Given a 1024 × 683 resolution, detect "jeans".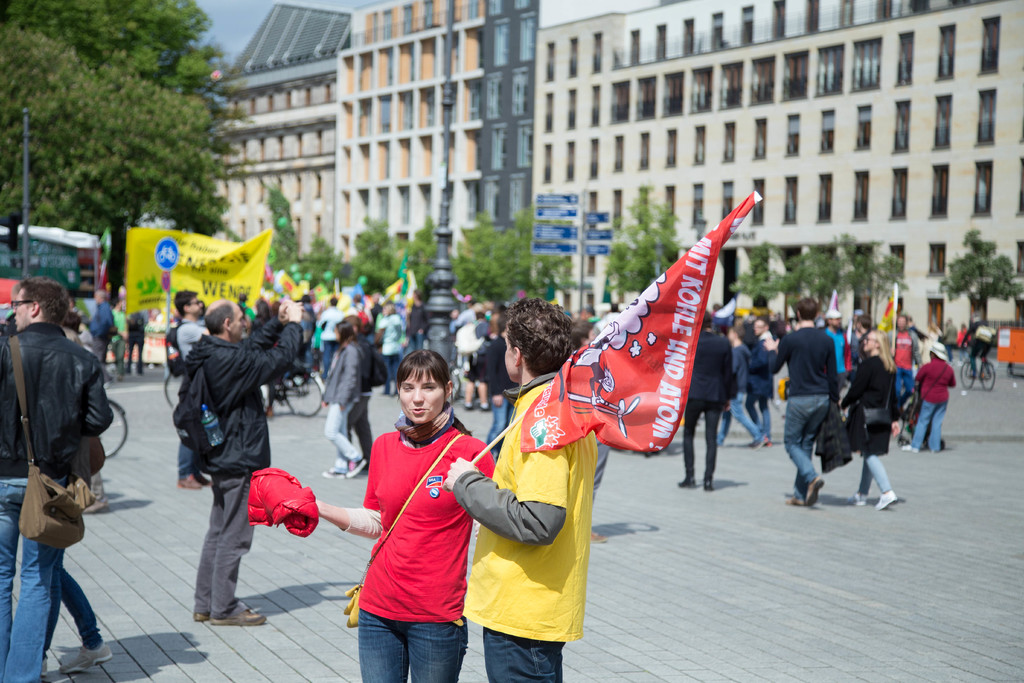
BBox(177, 443, 195, 482).
